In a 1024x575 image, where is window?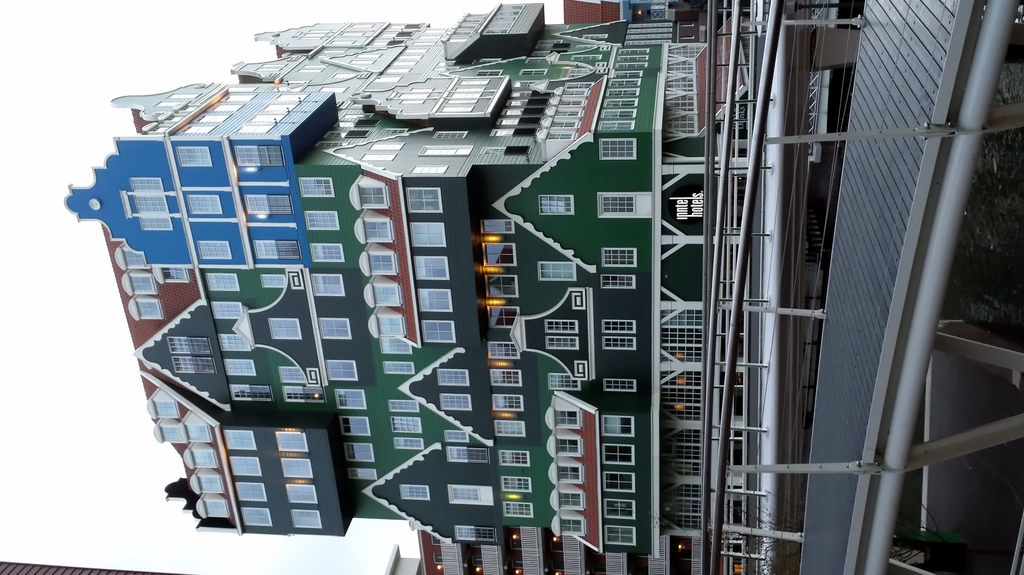
crop(481, 240, 520, 268).
